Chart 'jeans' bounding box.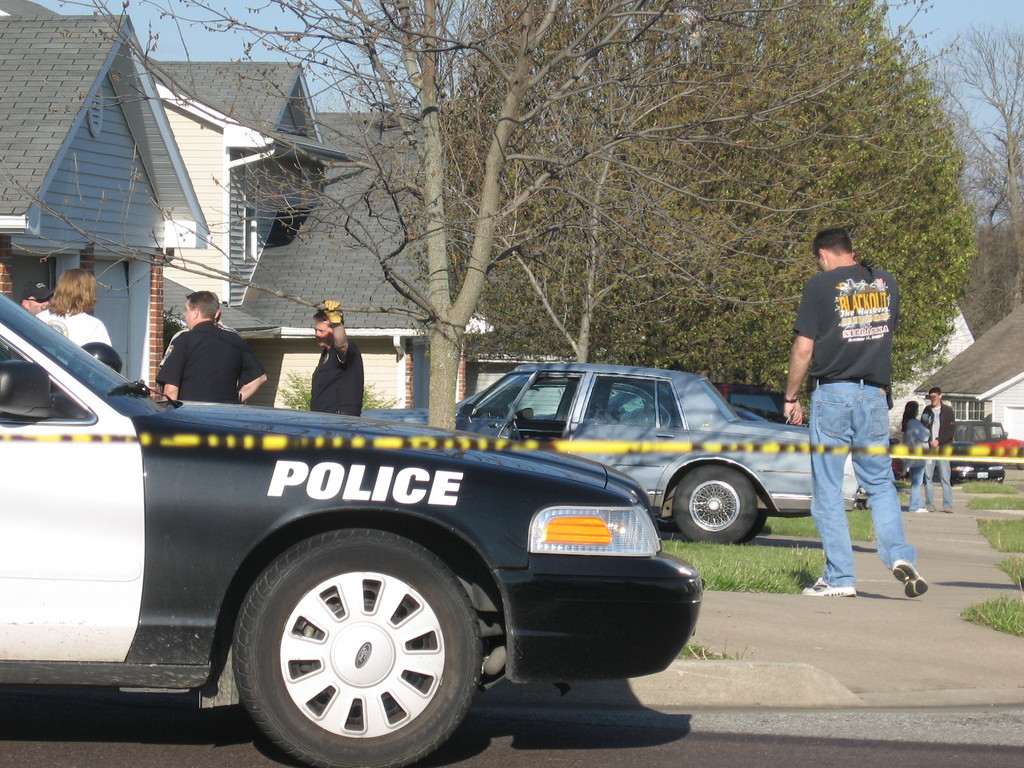
Charted: [x1=803, y1=378, x2=916, y2=586].
